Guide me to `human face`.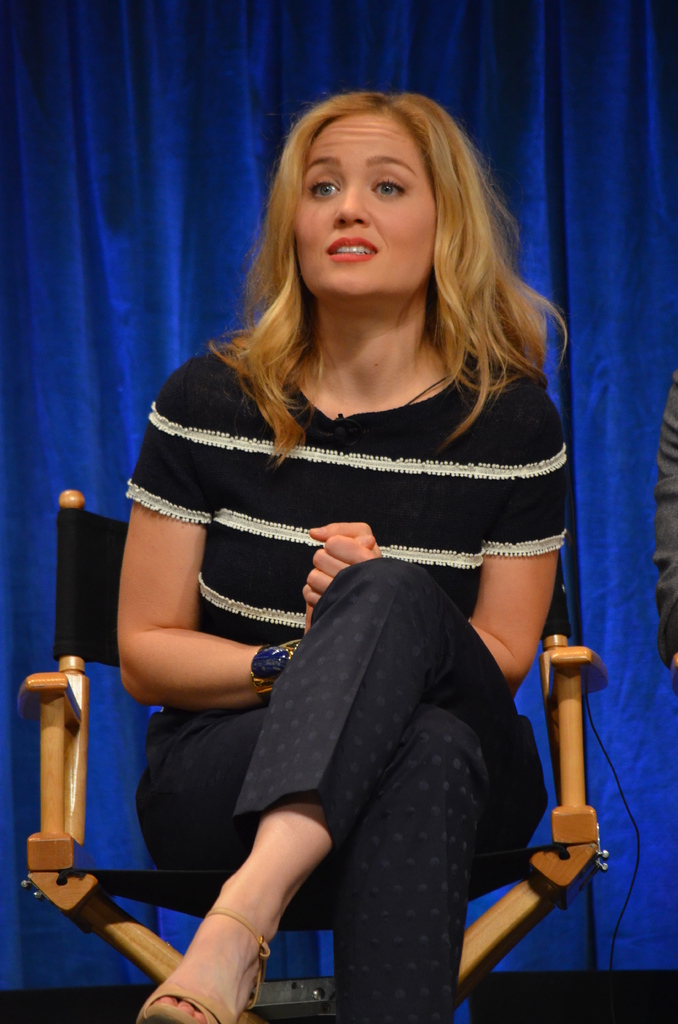
Guidance: bbox=[286, 106, 440, 308].
